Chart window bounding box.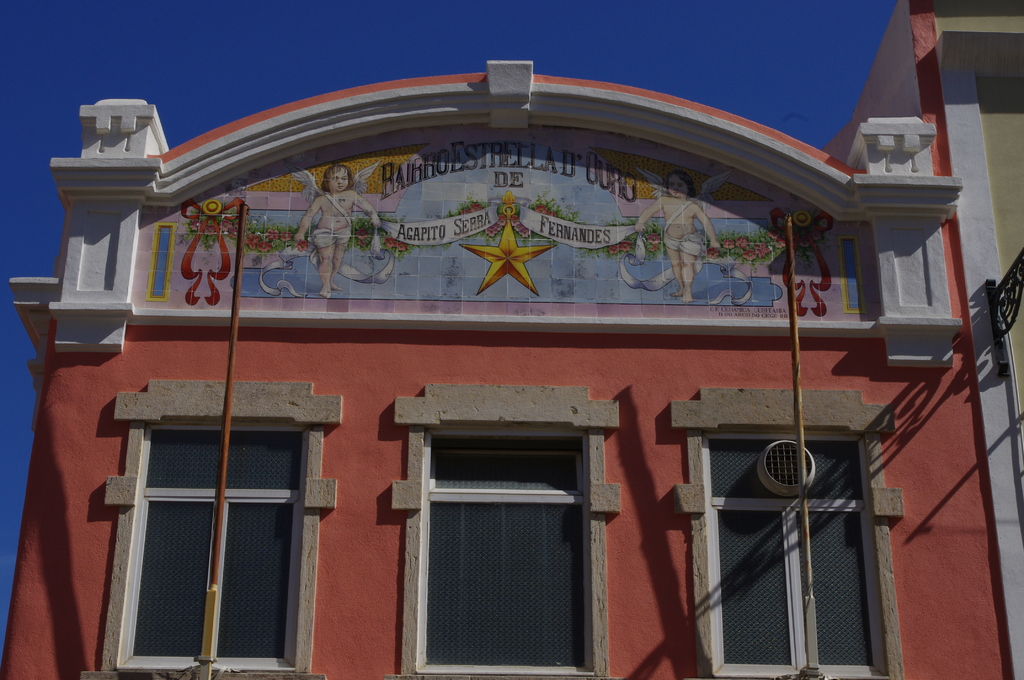
Charted: region(388, 384, 622, 677).
